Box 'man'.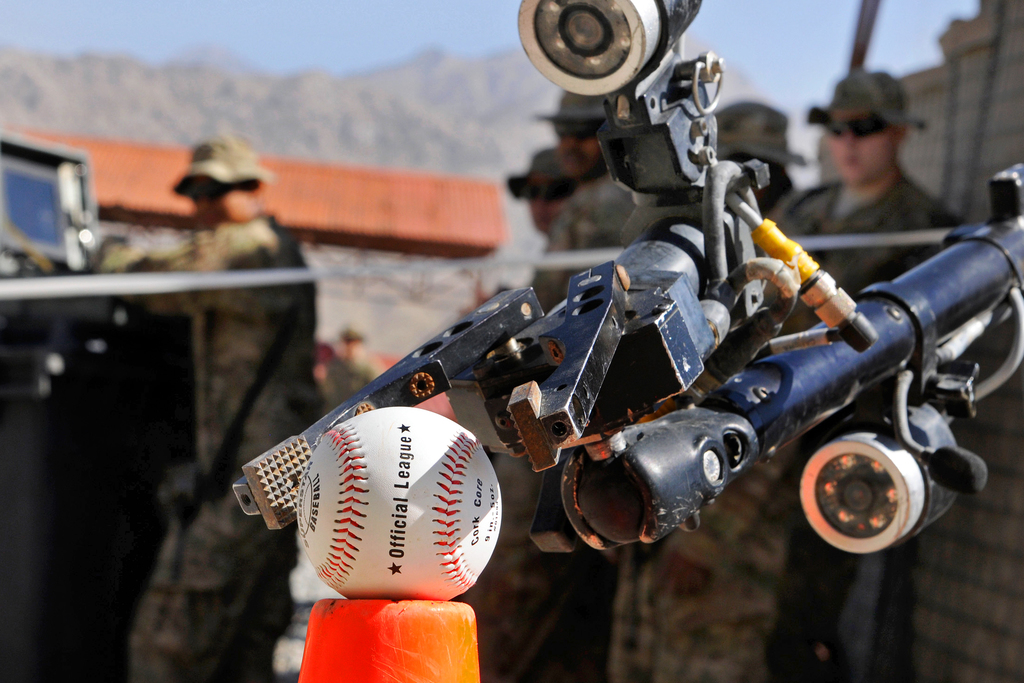
rect(608, 103, 815, 682).
